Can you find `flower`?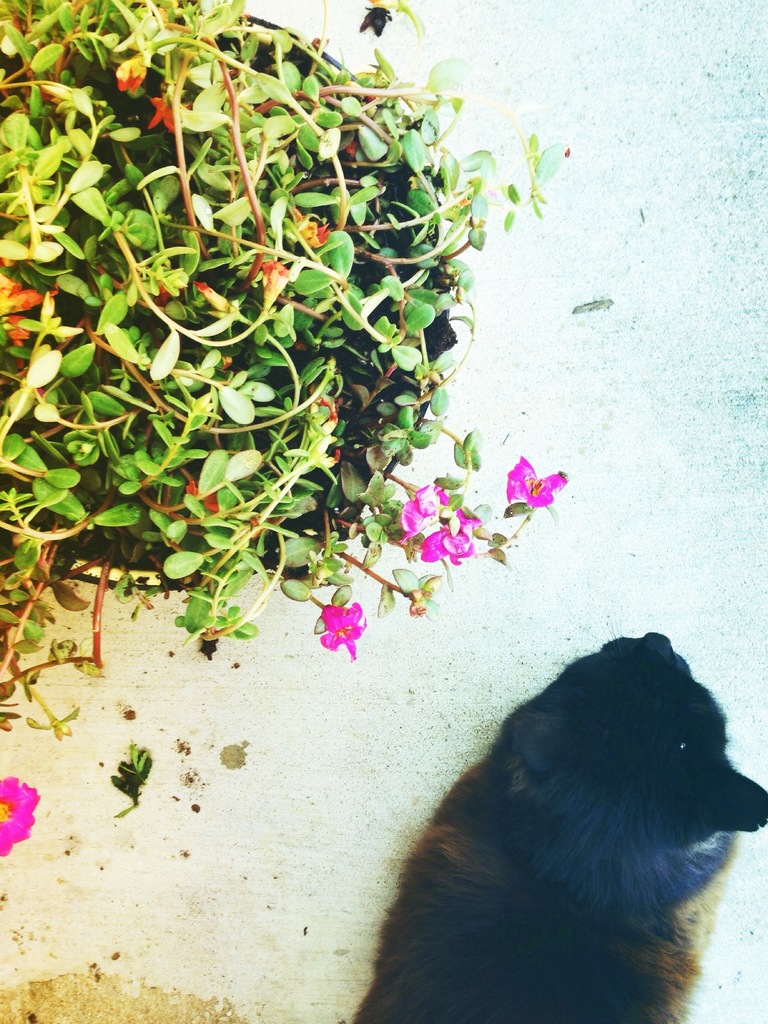
Yes, bounding box: [323, 601, 368, 659].
